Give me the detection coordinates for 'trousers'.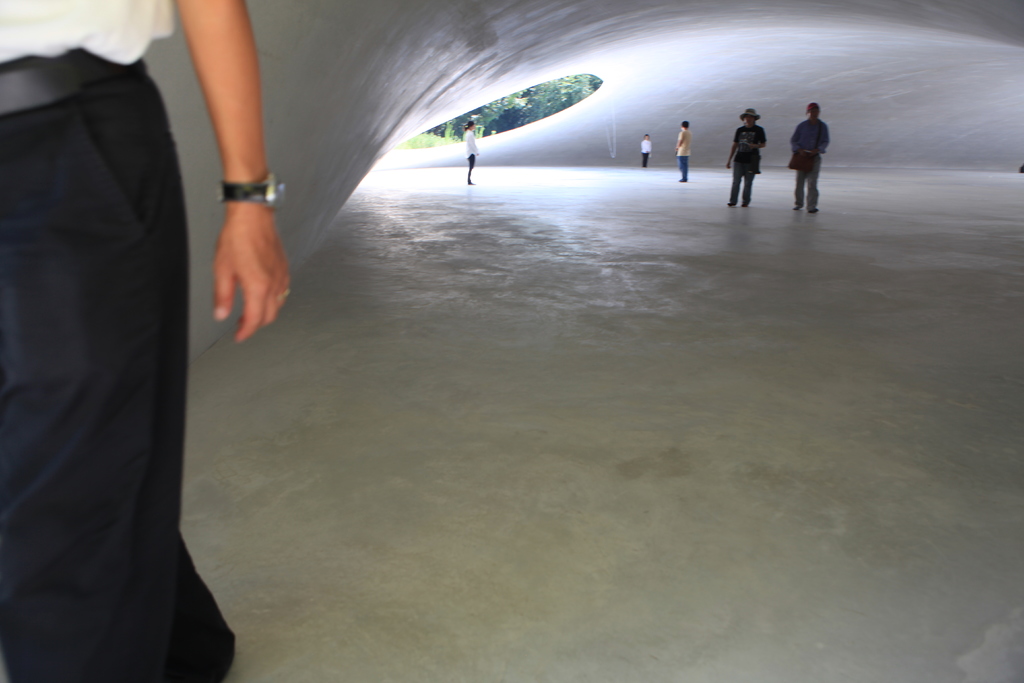
22, 65, 212, 662.
